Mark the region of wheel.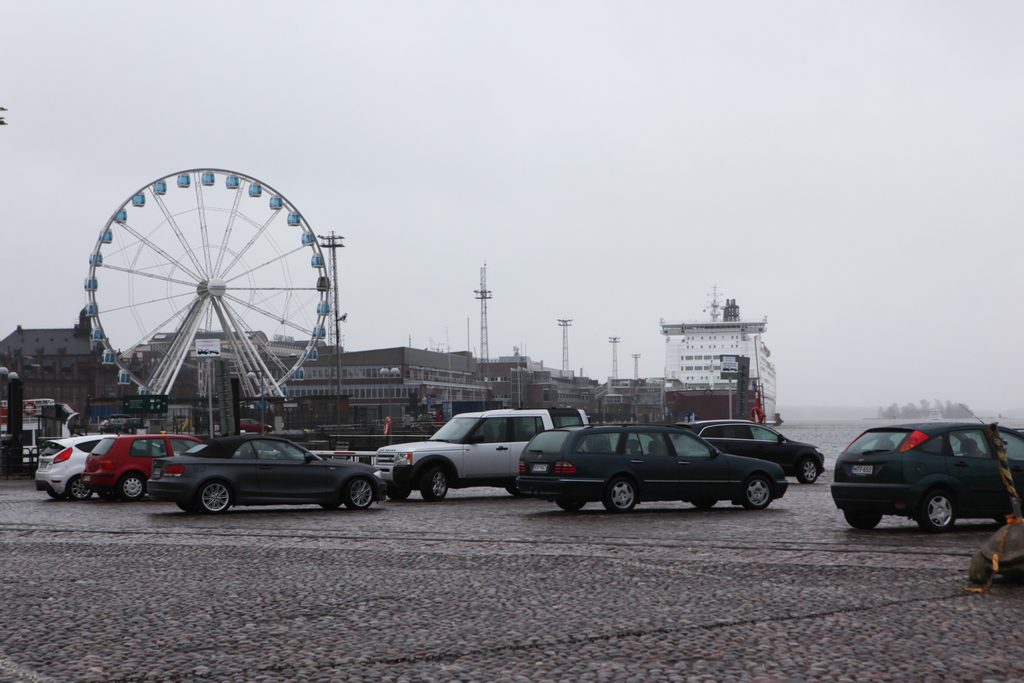
Region: (200,478,233,511).
